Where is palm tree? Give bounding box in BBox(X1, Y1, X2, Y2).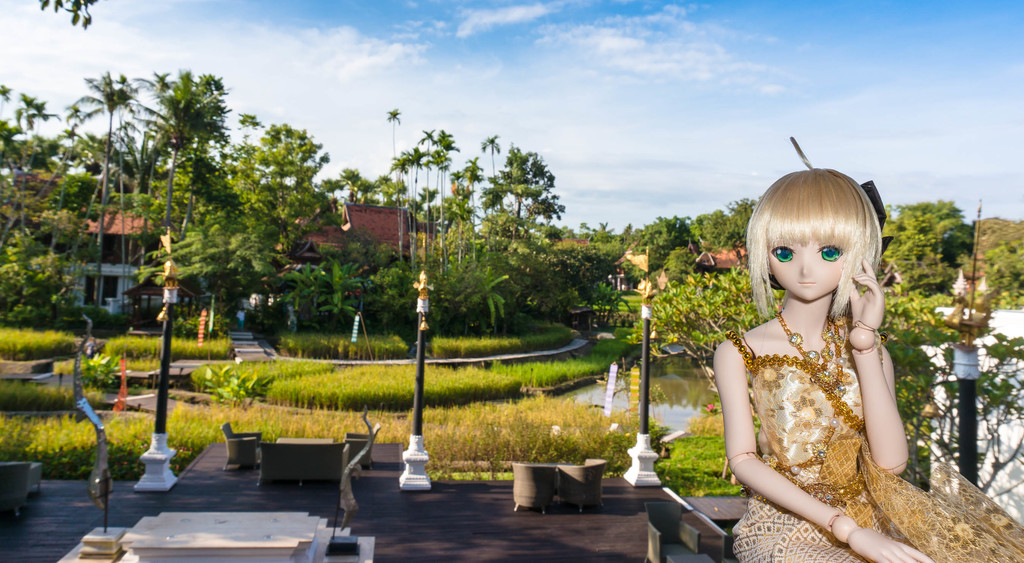
BBox(481, 132, 503, 268).
